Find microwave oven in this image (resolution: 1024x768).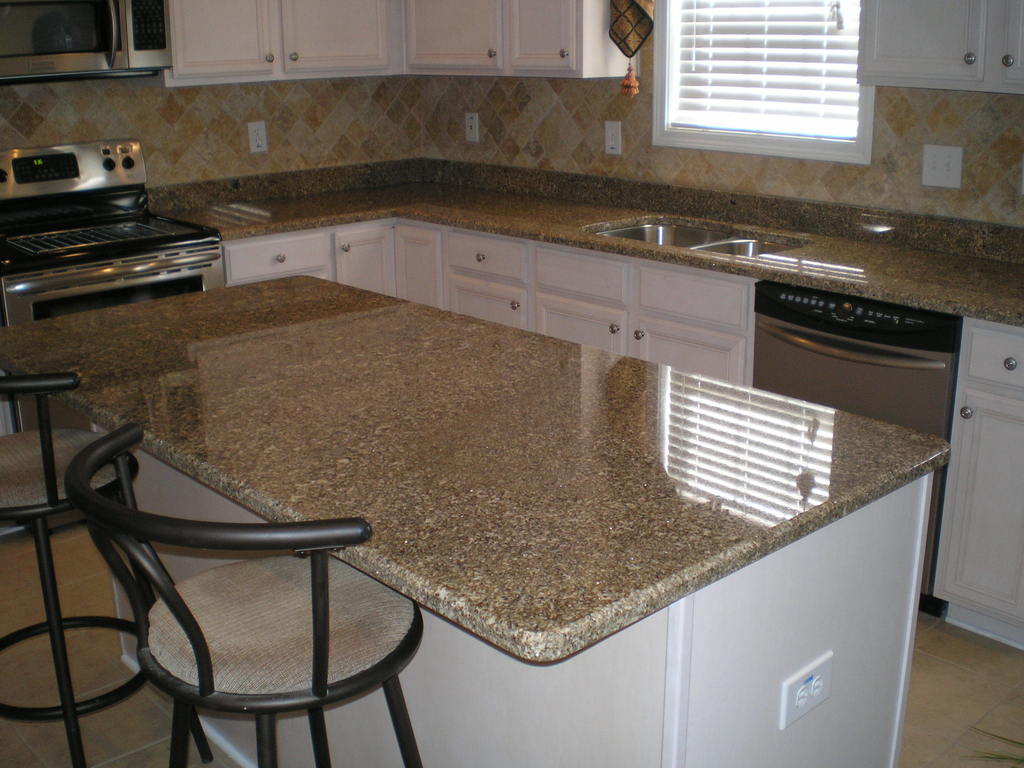
{"left": 6, "top": 173, "right": 996, "bottom": 753}.
